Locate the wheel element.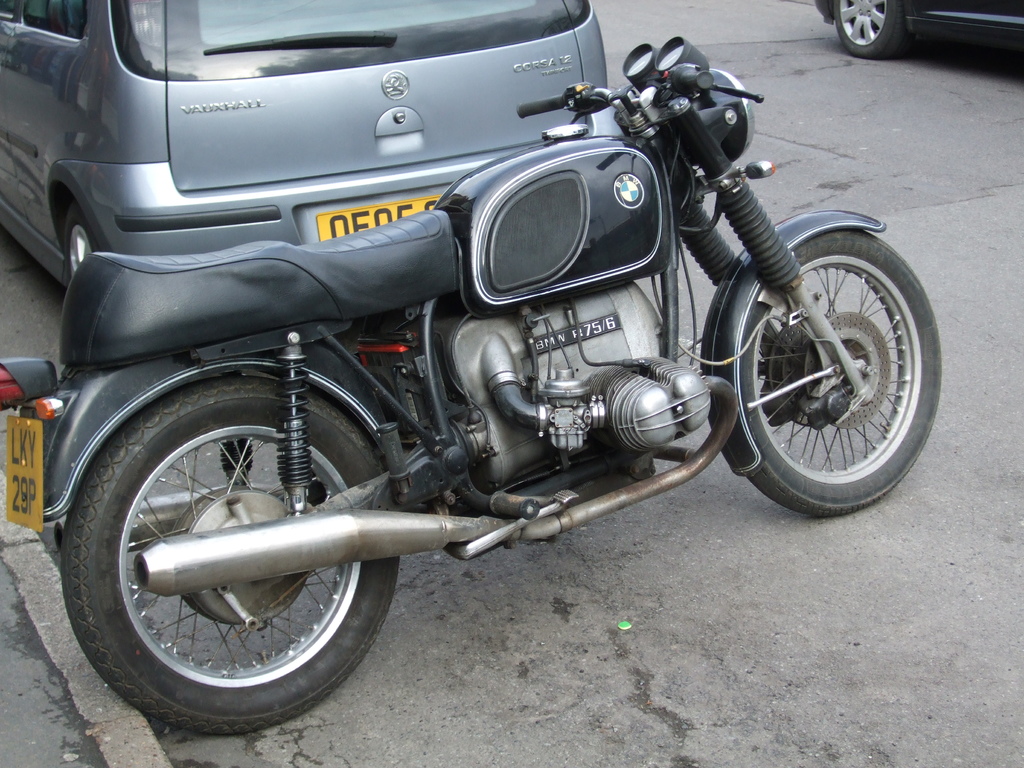
Element bbox: <bbox>740, 229, 942, 518</bbox>.
